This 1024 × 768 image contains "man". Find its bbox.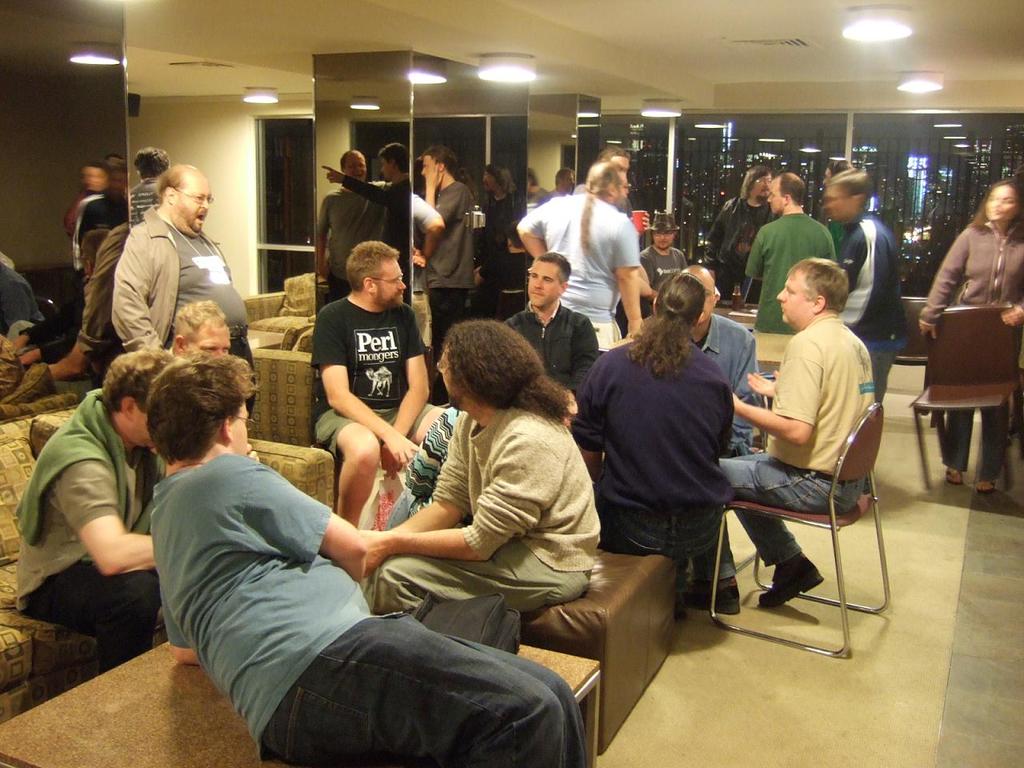
(70, 163, 130, 267).
